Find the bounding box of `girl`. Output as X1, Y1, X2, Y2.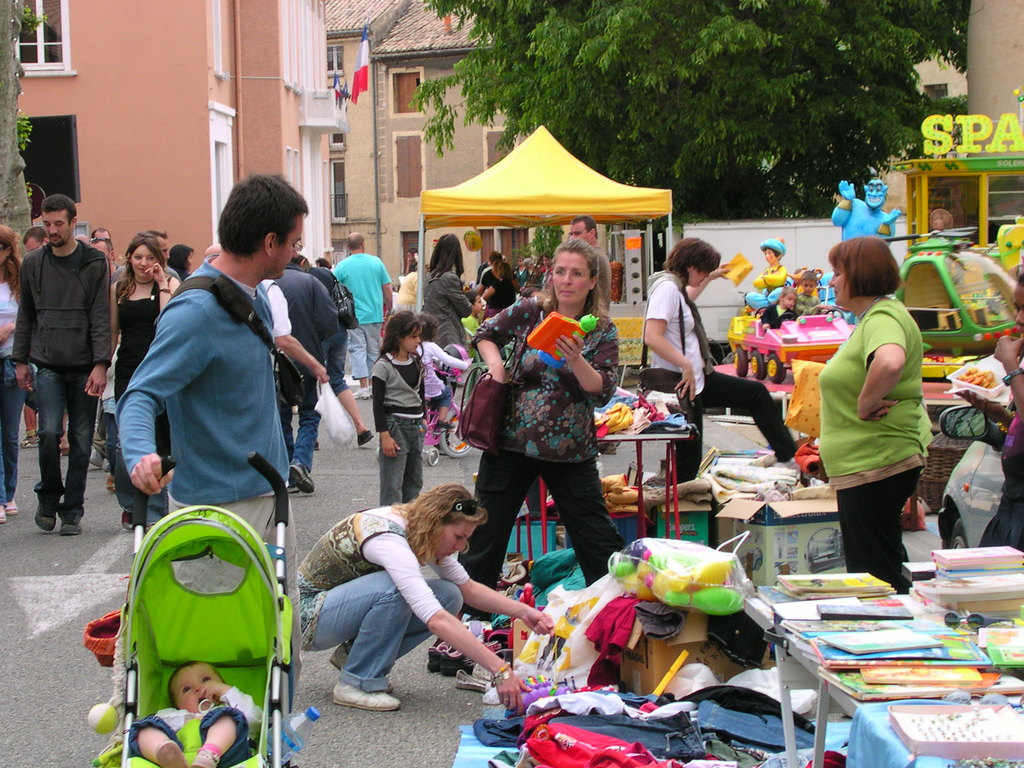
410, 323, 467, 433.
